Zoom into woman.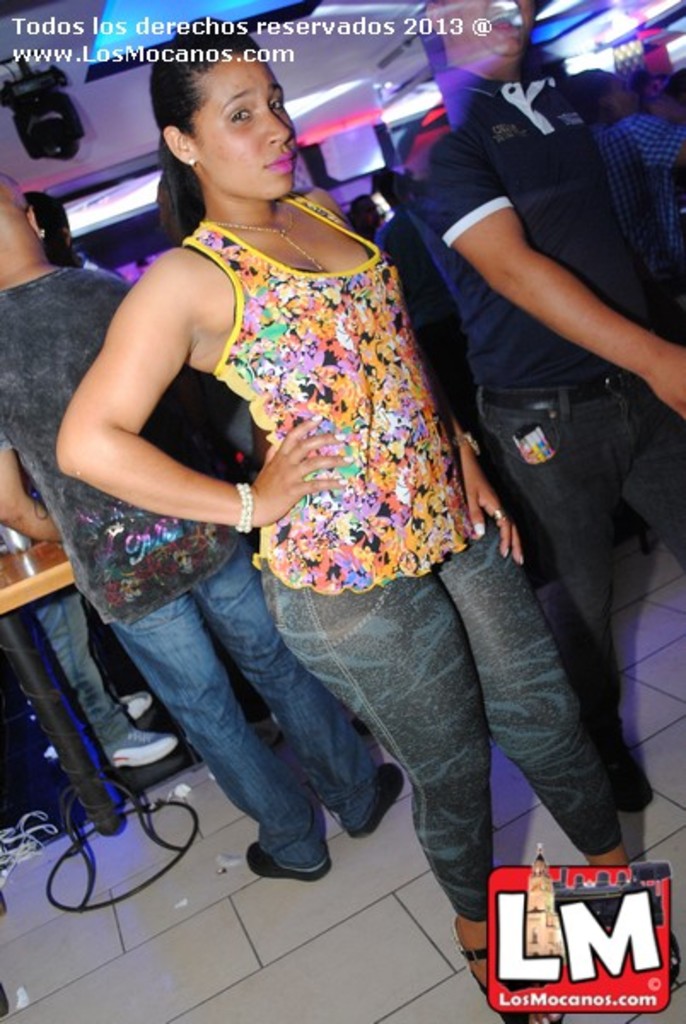
Zoom target: box(73, 58, 531, 903).
